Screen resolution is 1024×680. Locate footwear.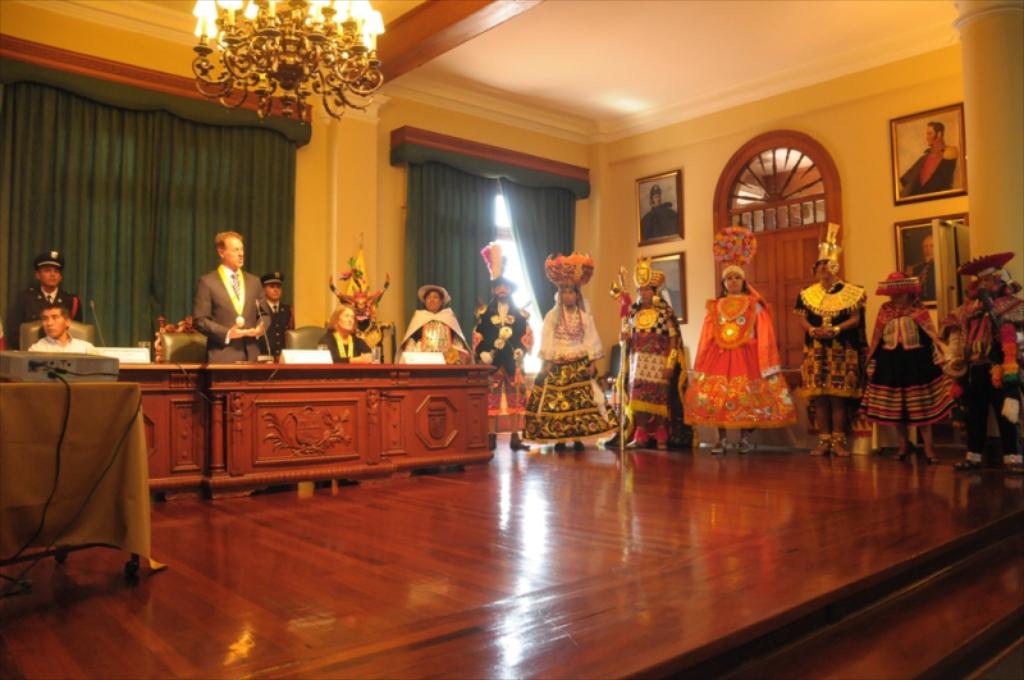
(x1=709, y1=437, x2=730, y2=455).
